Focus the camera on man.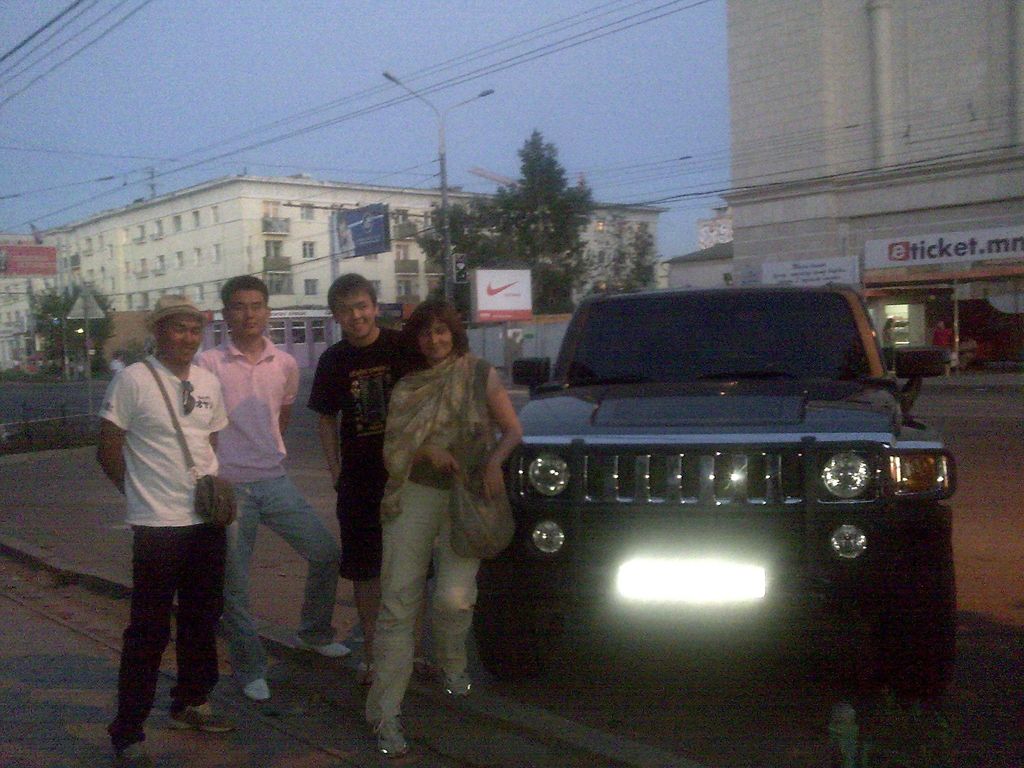
Focus region: region(96, 290, 247, 767).
